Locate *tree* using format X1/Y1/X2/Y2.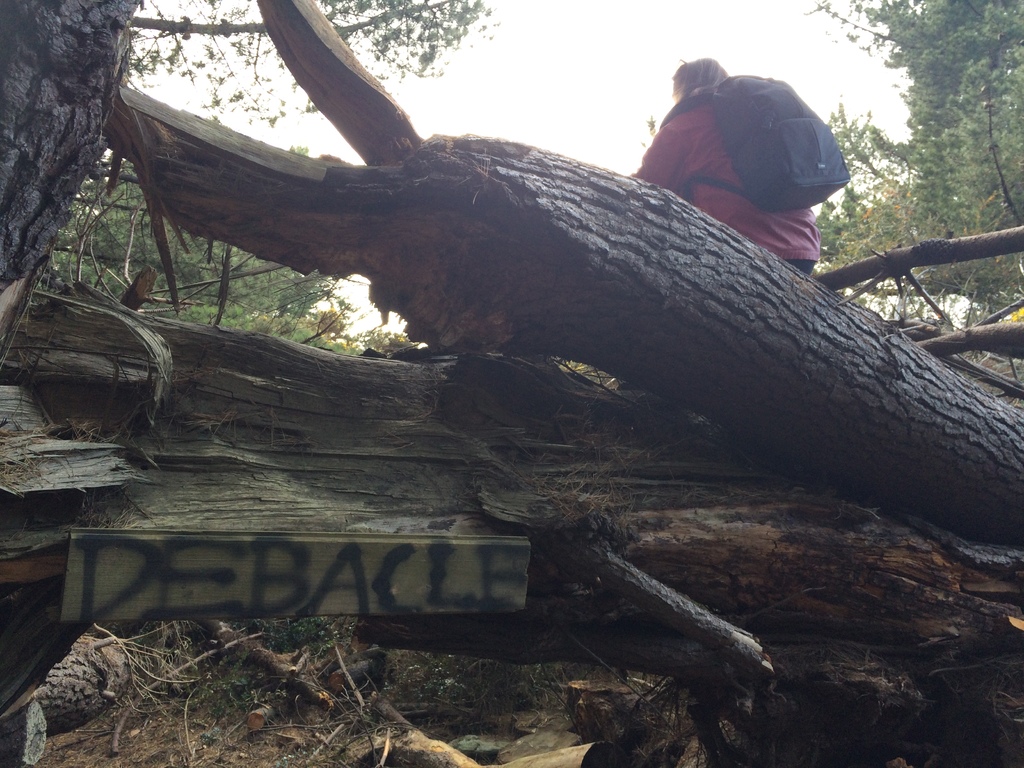
820/0/1021/339.
